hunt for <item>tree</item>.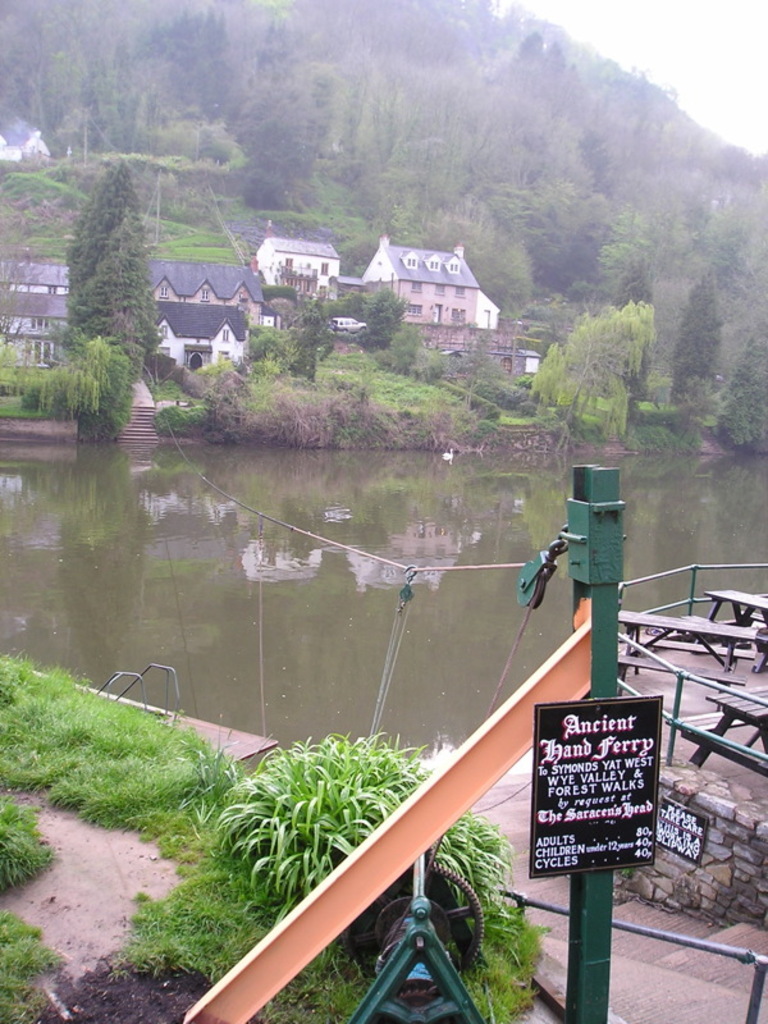
Hunted down at rect(718, 148, 767, 220).
